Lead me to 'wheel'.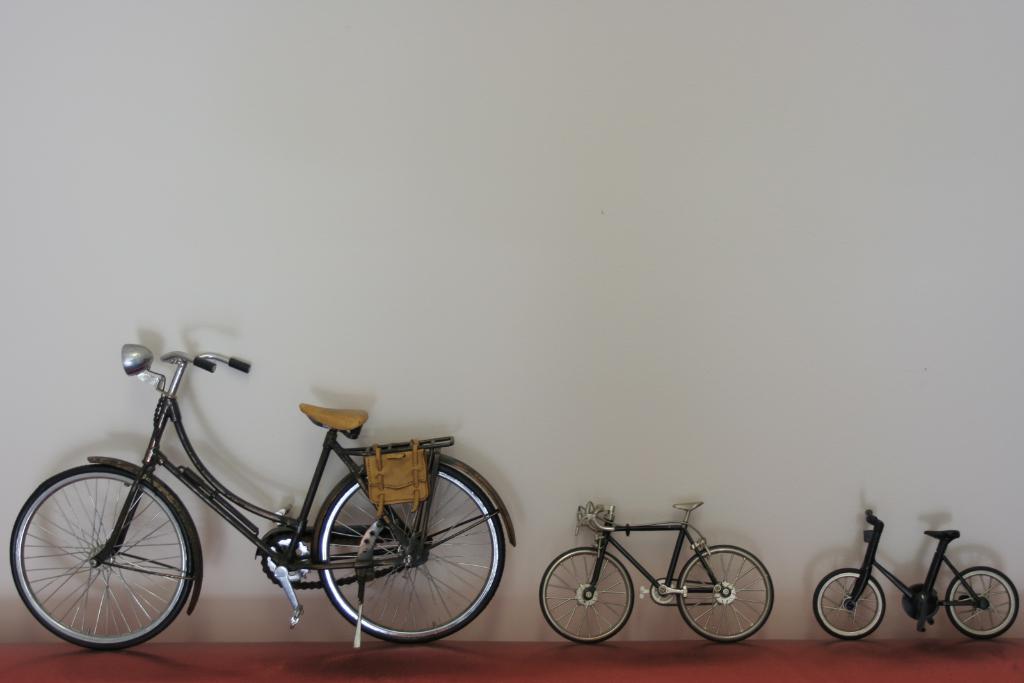
Lead to (814, 570, 887, 641).
